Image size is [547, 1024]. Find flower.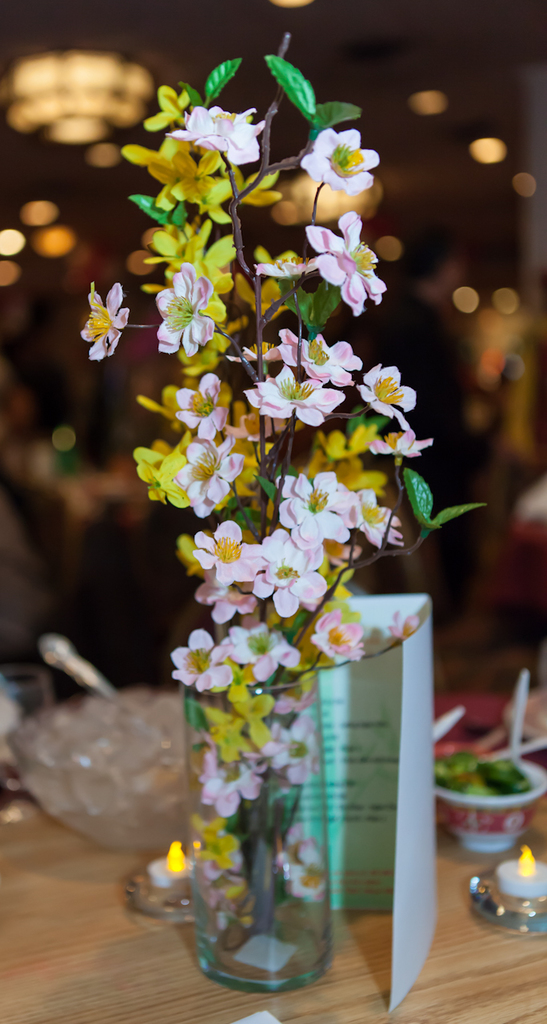
select_region(309, 207, 388, 314).
